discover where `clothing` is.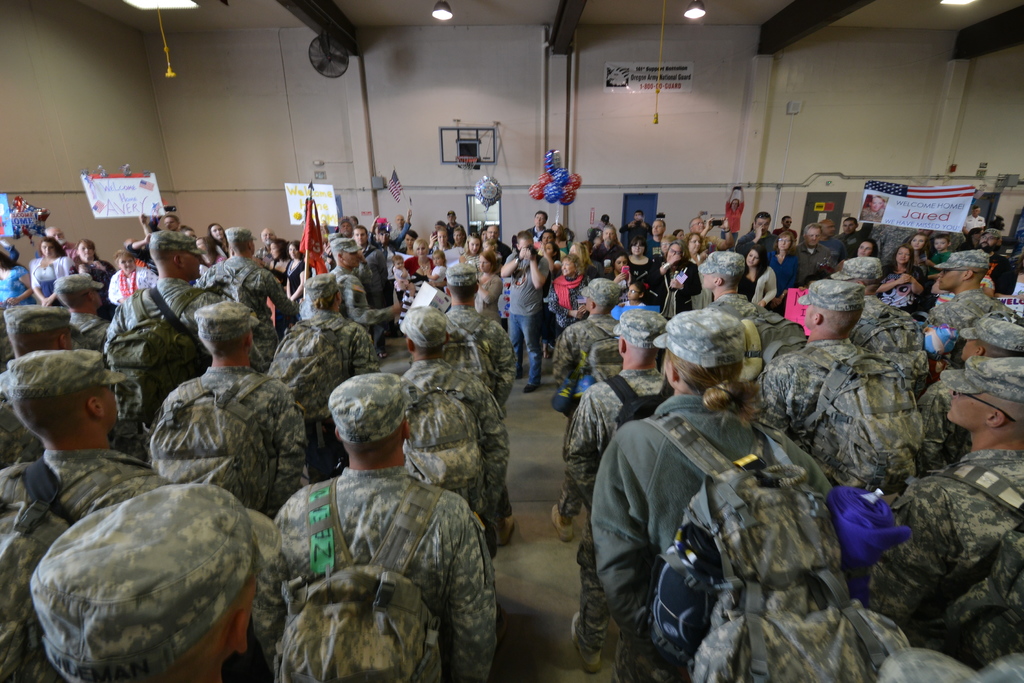
Discovered at region(0, 446, 142, 682).
